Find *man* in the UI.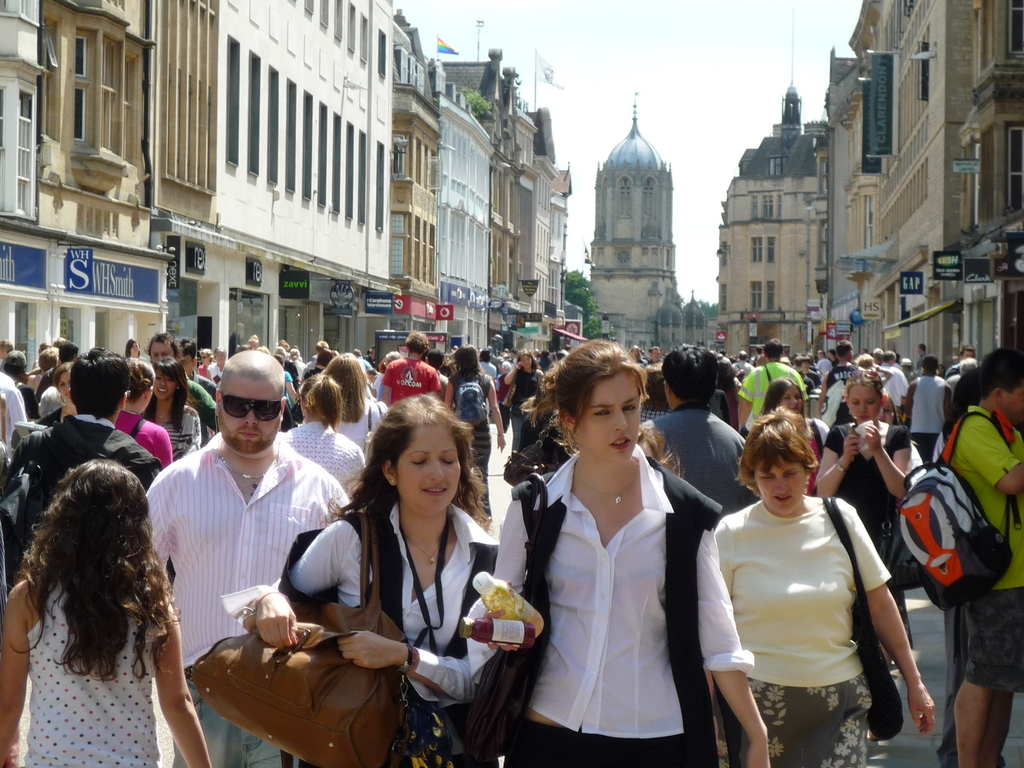
UI element at <box>636,344,763,516</box>.
